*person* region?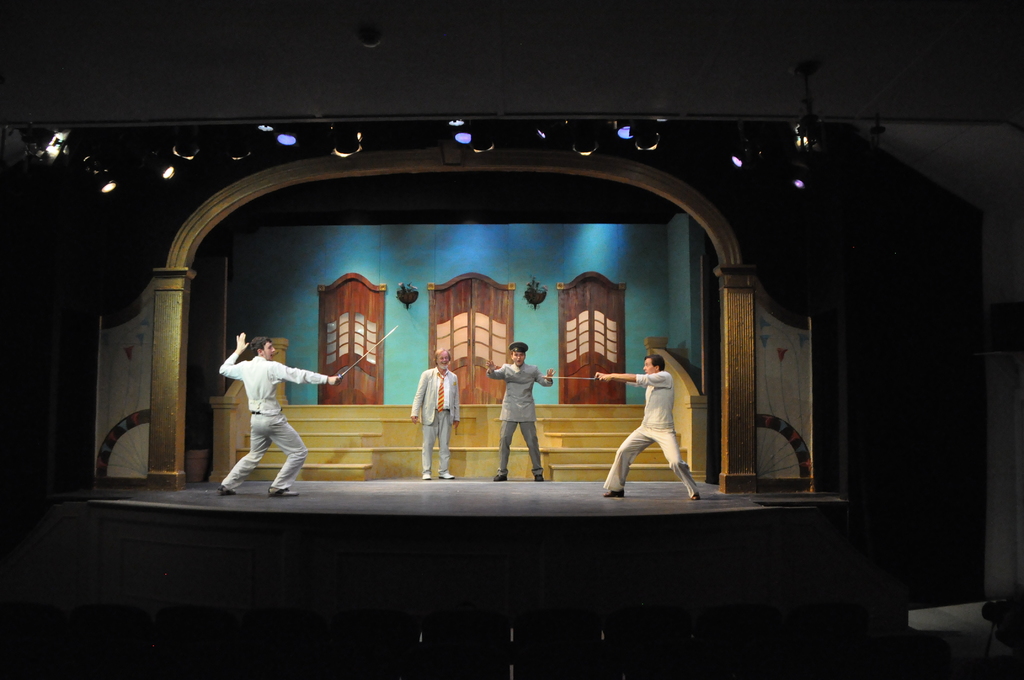
<region>216, 330, 319, 508</region>
